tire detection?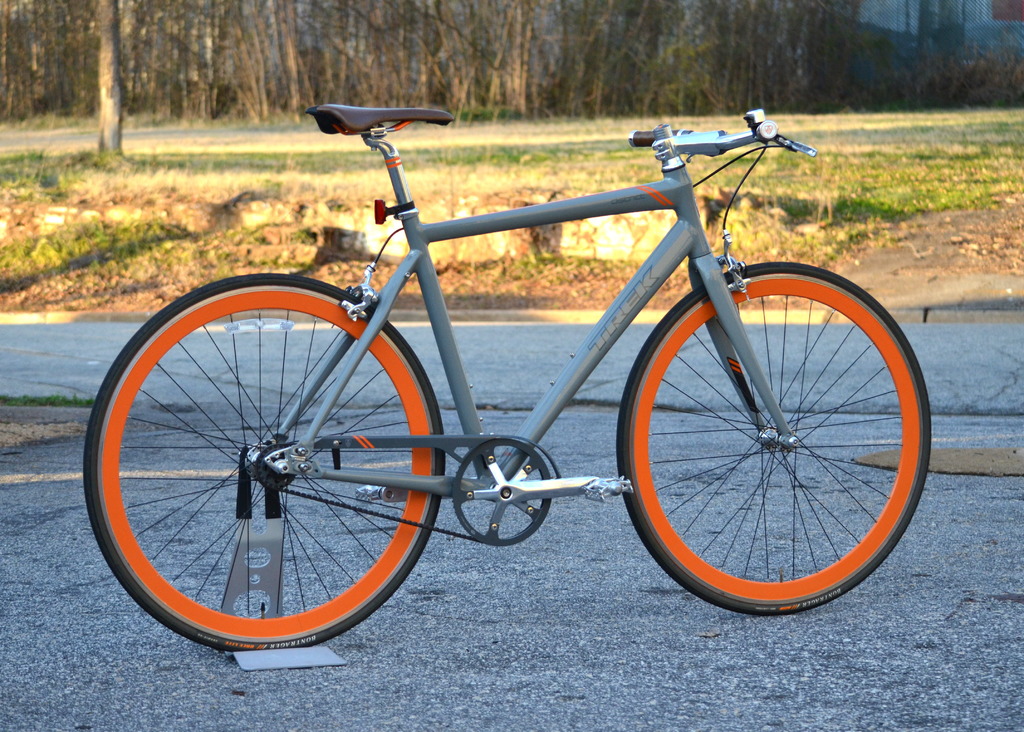
bbox(84, 274, 445, 648)
